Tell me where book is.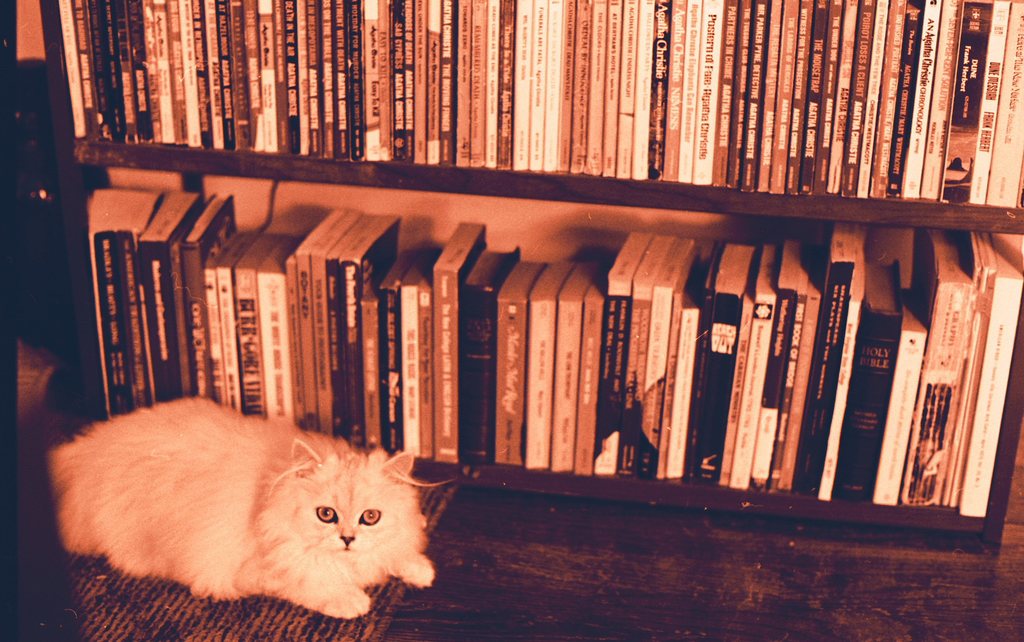
book is at x1=295, y1=0, x2=315, y2=155.
